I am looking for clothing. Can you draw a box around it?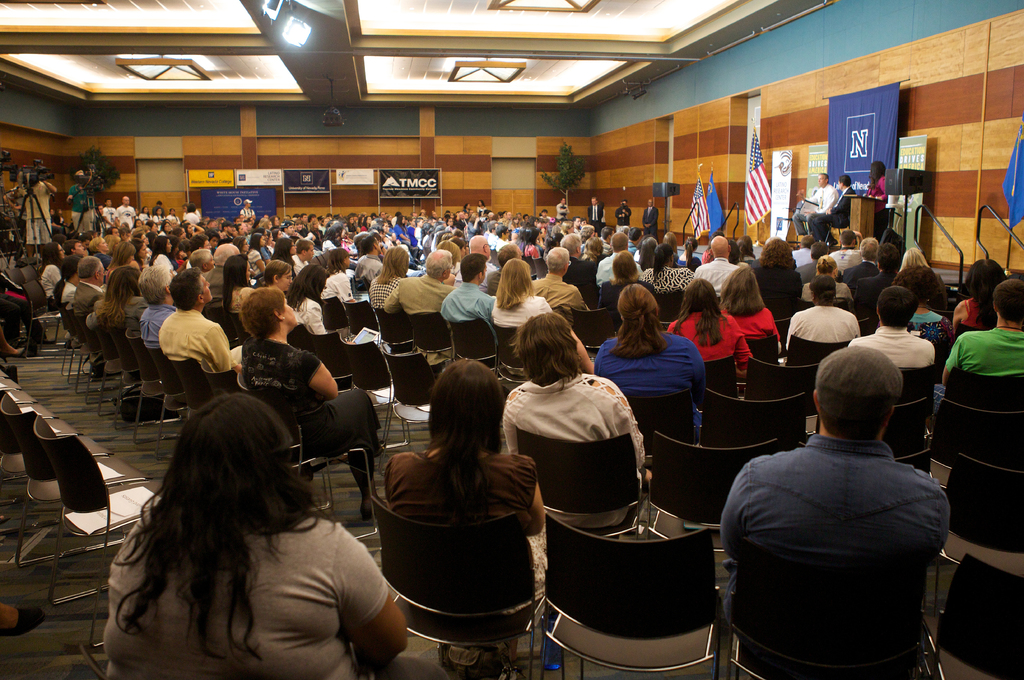
Sure, the bounding box is 104 517 391 679.
